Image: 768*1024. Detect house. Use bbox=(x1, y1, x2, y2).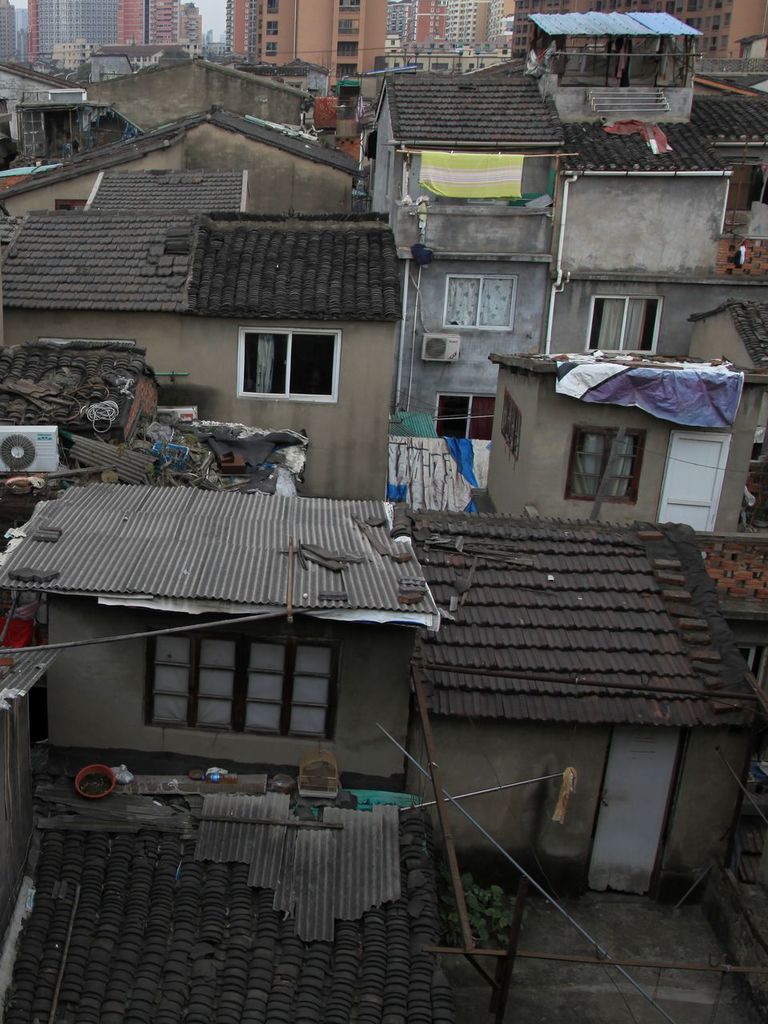
bbox=(95, 60, 309, 126).
